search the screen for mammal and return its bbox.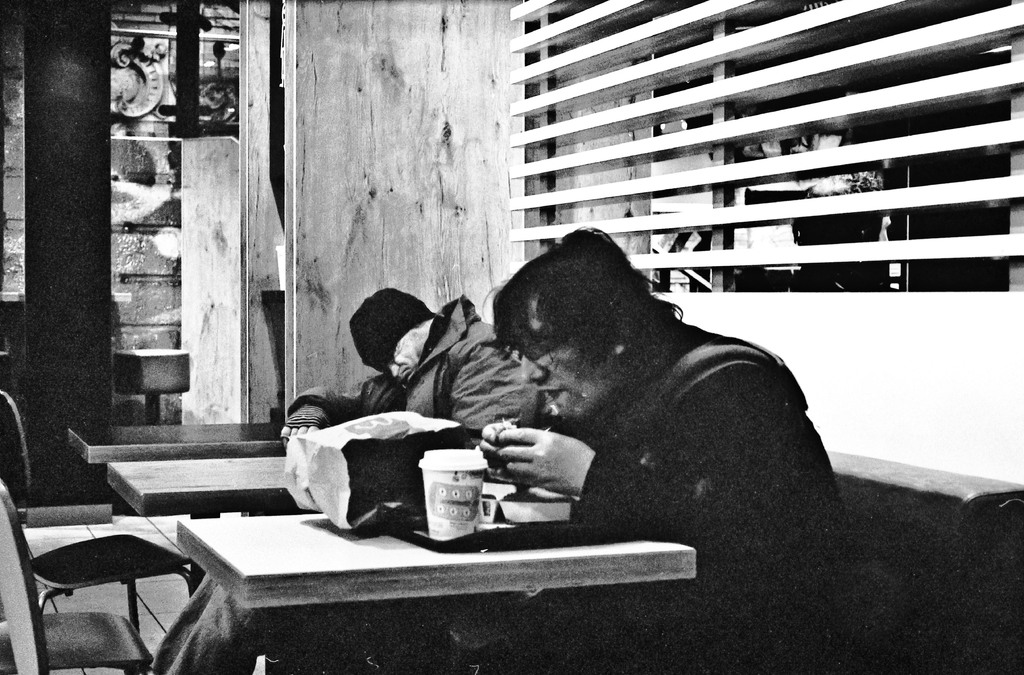
Found: [x1=273, y1=281, x2=552, y2=510].
